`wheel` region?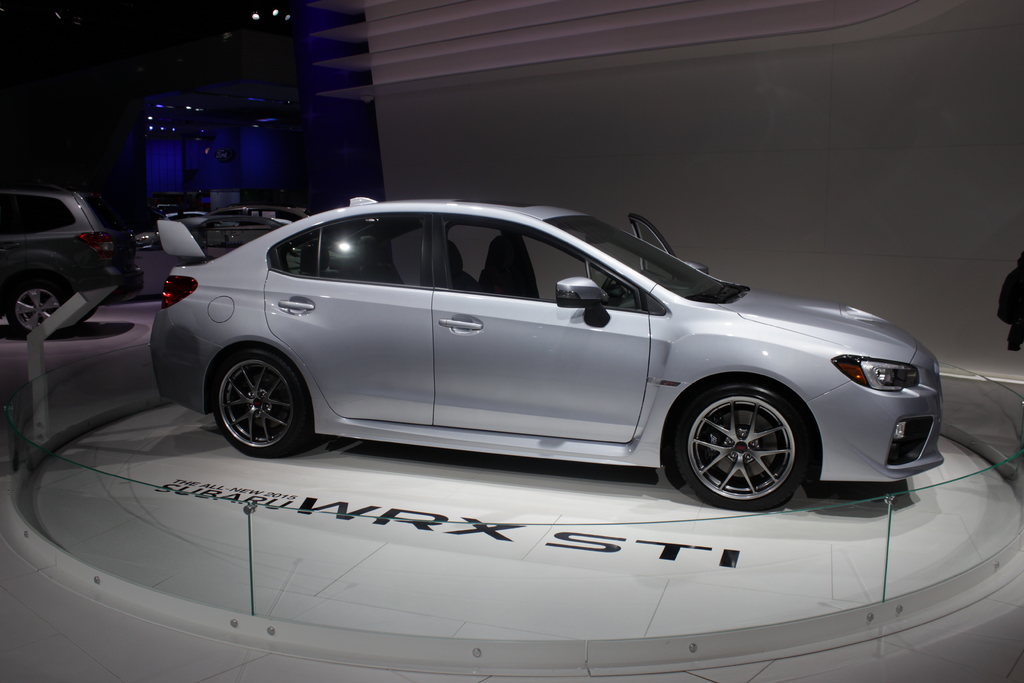
[x1=77, y1=304, x2=95, y2=322]
